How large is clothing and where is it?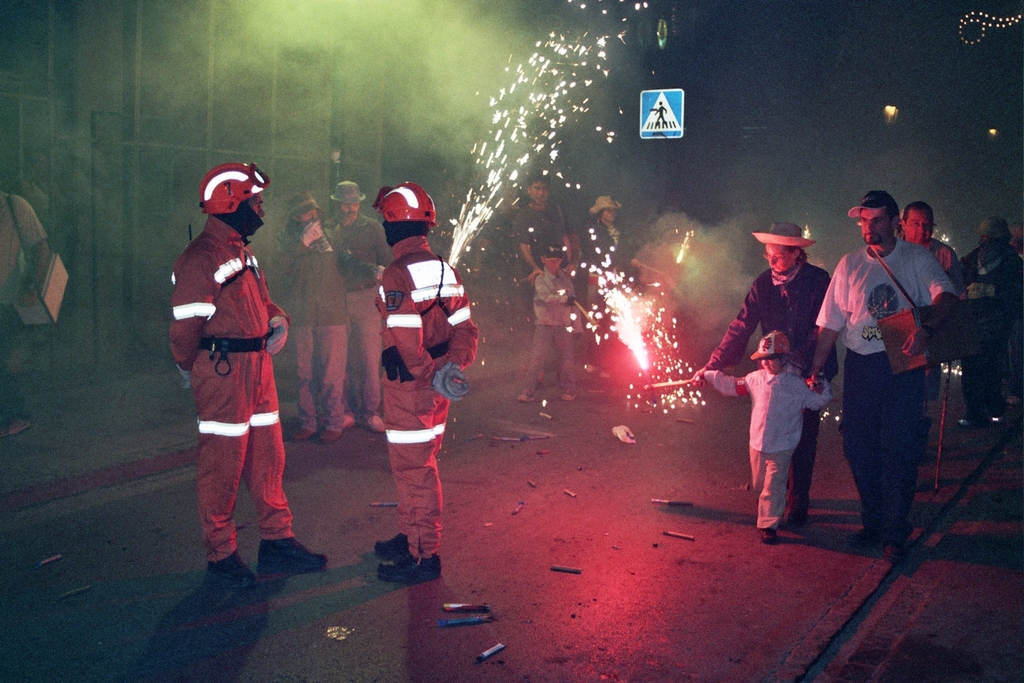
Bounding box: (x1=170, y1=204, x2=292, y2=544).
